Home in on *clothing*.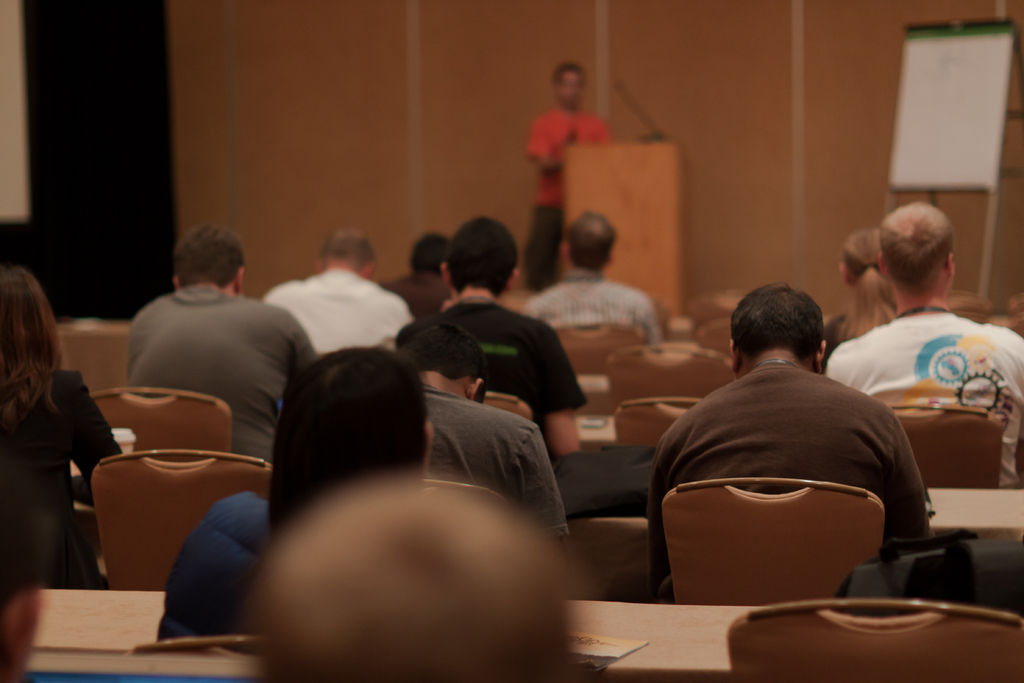
Homed in at [261,263,415,344].
